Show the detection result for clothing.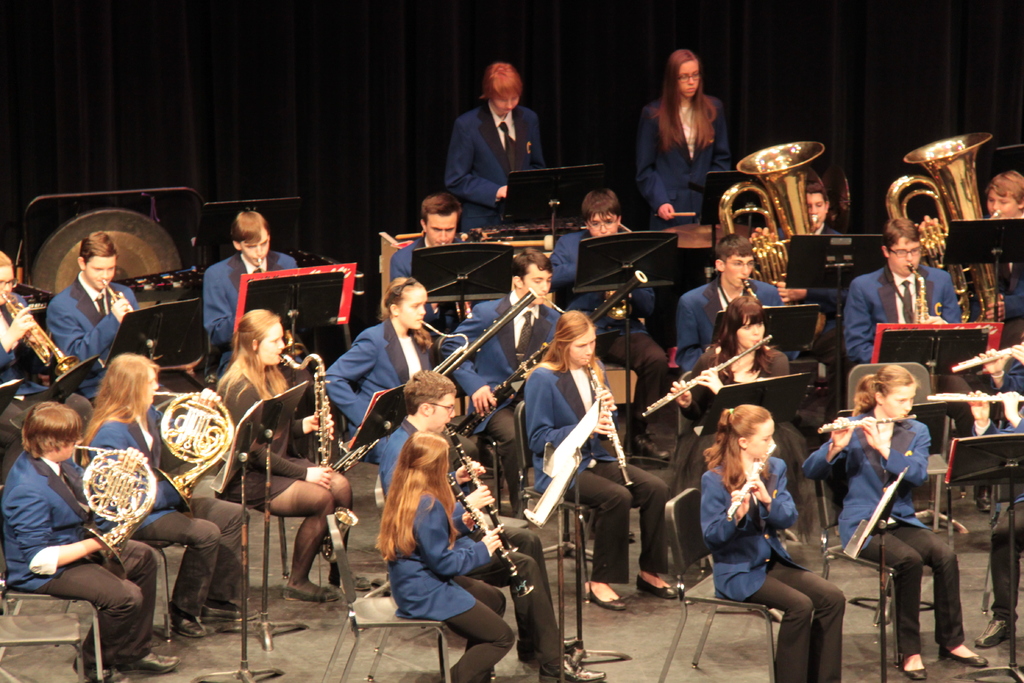
detection(0, 294, 53, 402).
